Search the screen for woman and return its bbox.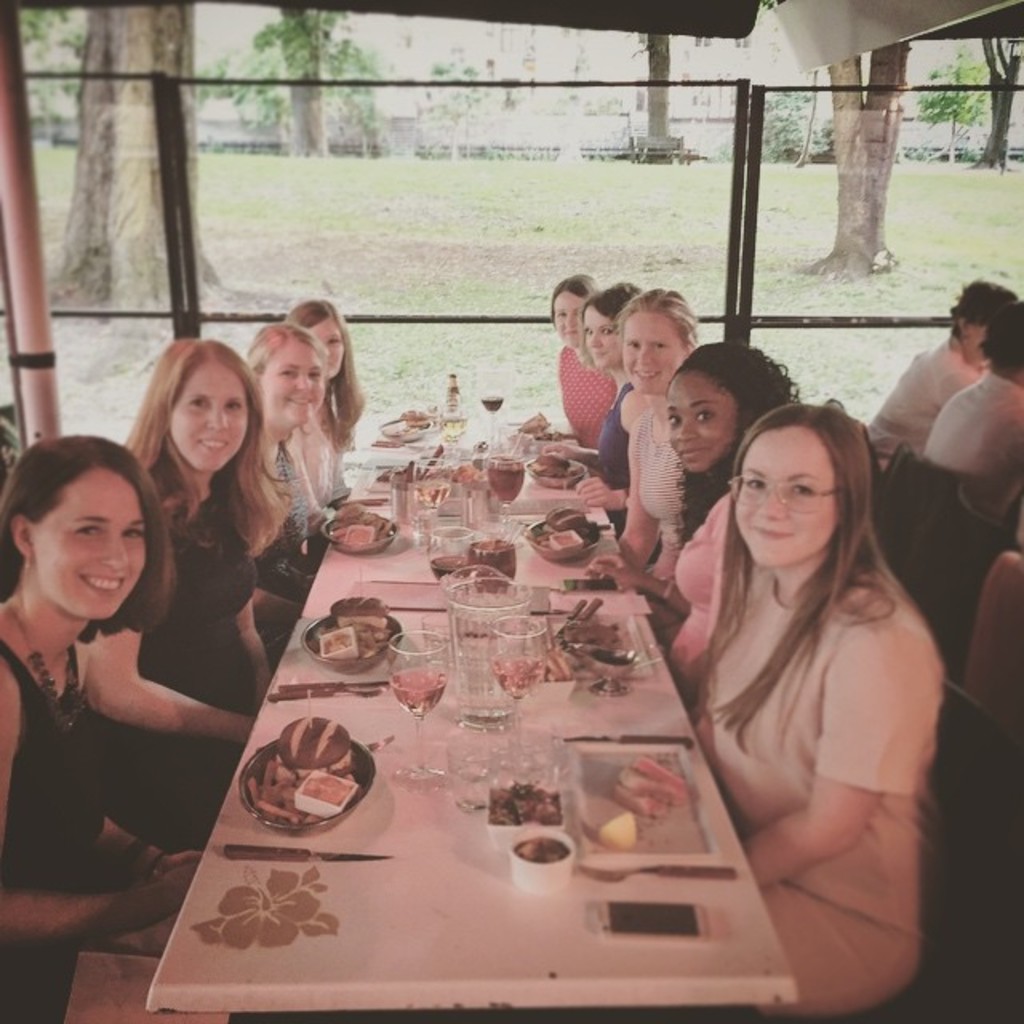
Found: detection(925, 298, 1022, 550).
